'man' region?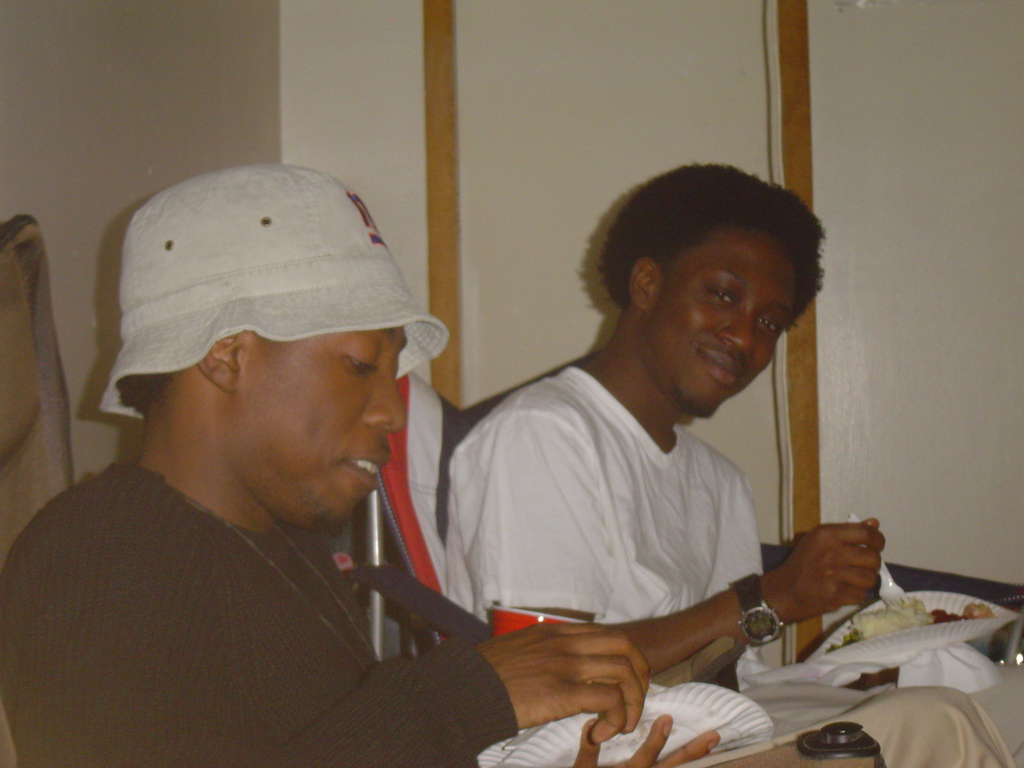
l=442, t=157, r=892, b=689
